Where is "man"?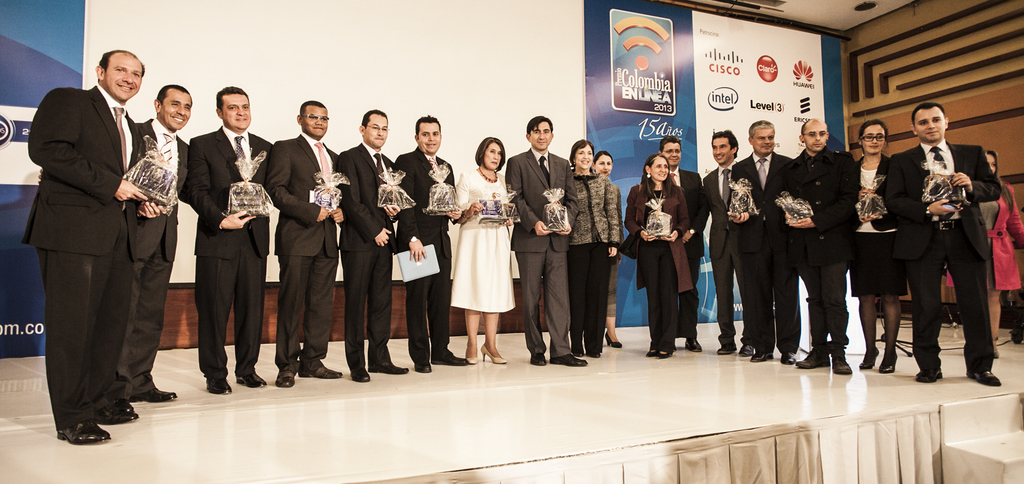
(x1=264, y1=100, x2=351, y2=391).
